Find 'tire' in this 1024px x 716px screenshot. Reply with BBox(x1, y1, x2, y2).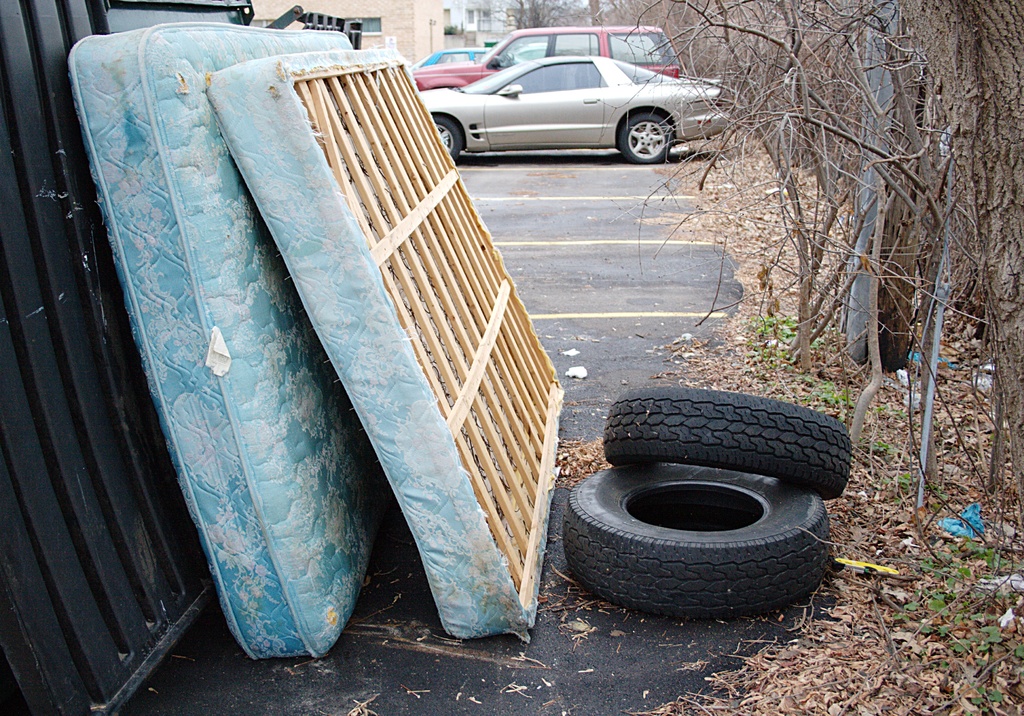
BBox(620, 114, 673, 165).
